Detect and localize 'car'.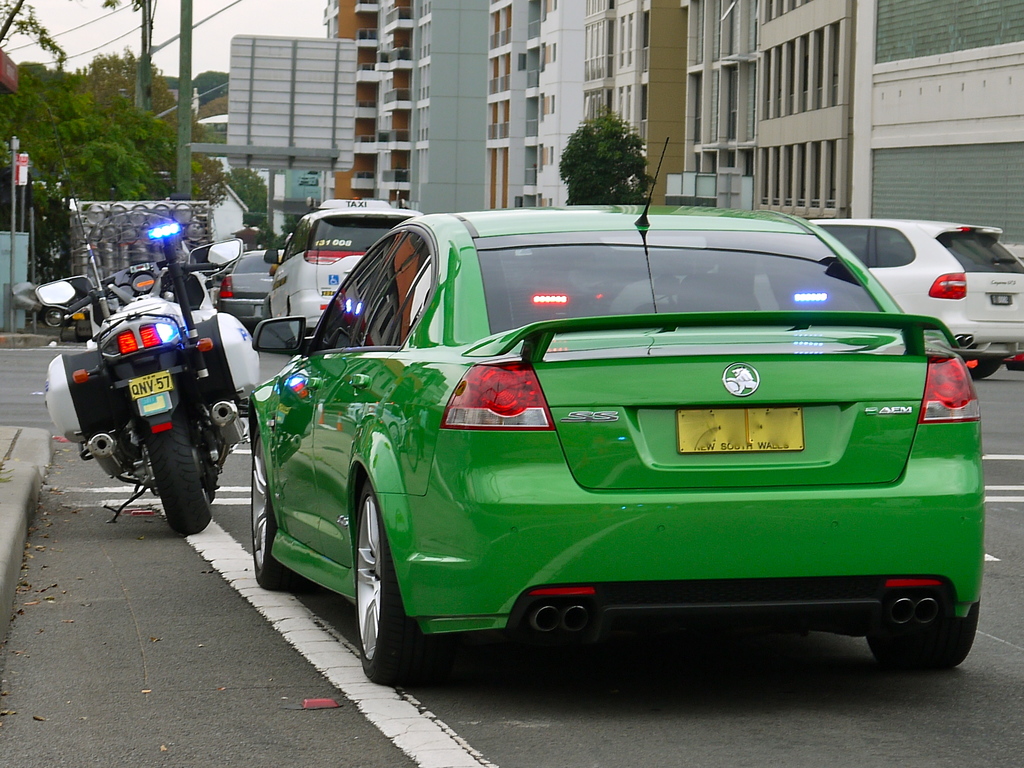
Localized at {"left": 212, "top": 248, "right": 287, "bottom": 330}.
